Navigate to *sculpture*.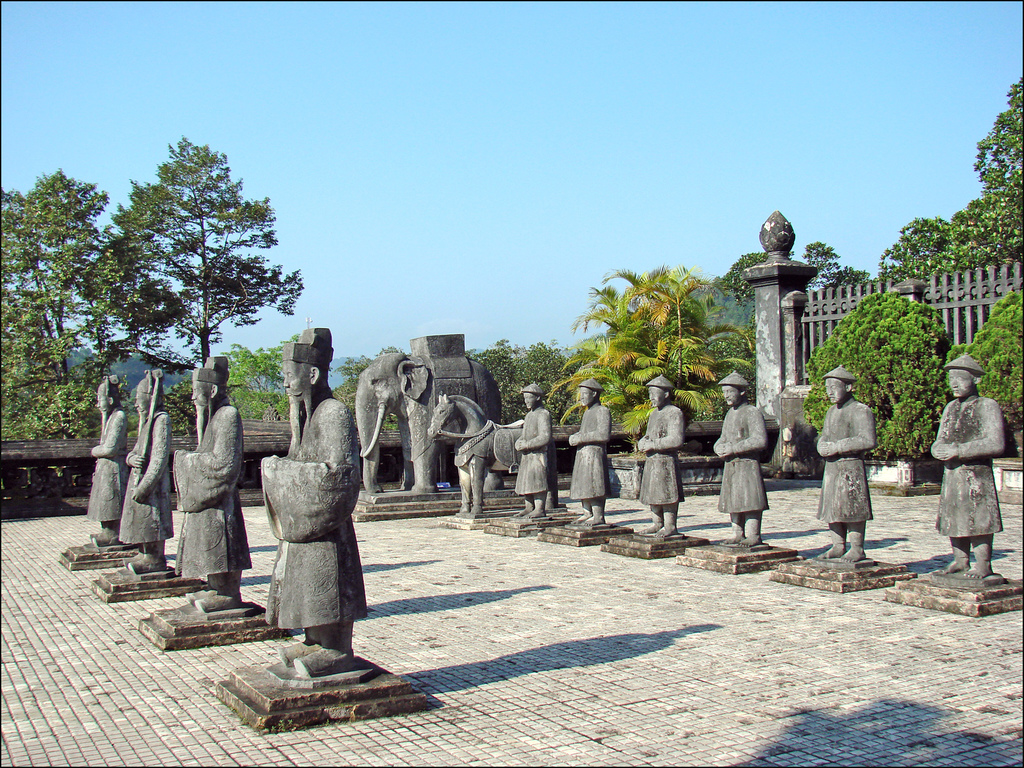
Navigation target: 113, 367, 180, 573.
